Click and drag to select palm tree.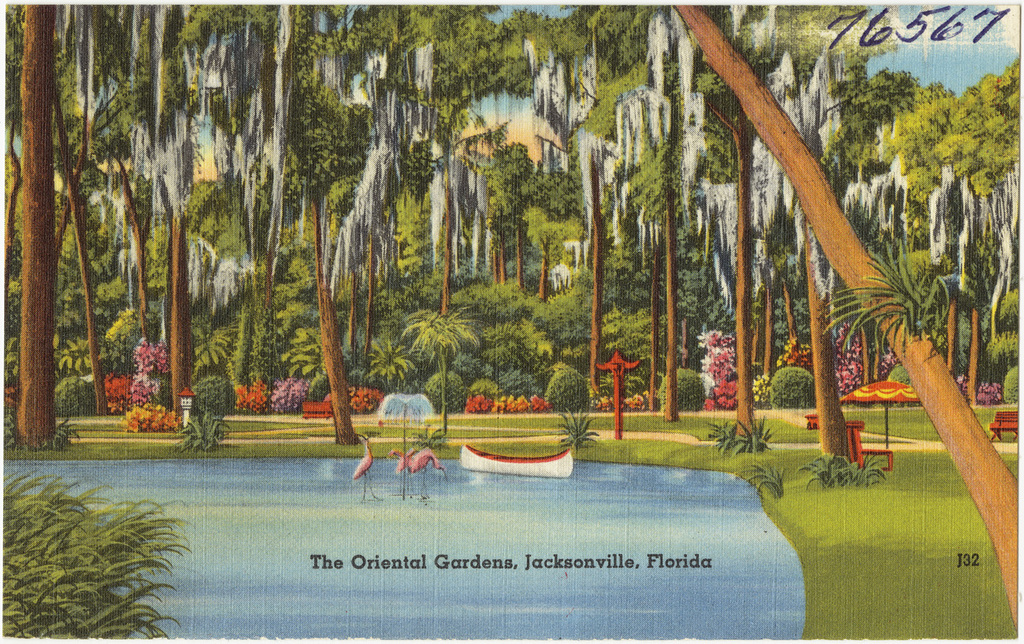
Selection: left=866, top=173, right=954, bottom=316.
